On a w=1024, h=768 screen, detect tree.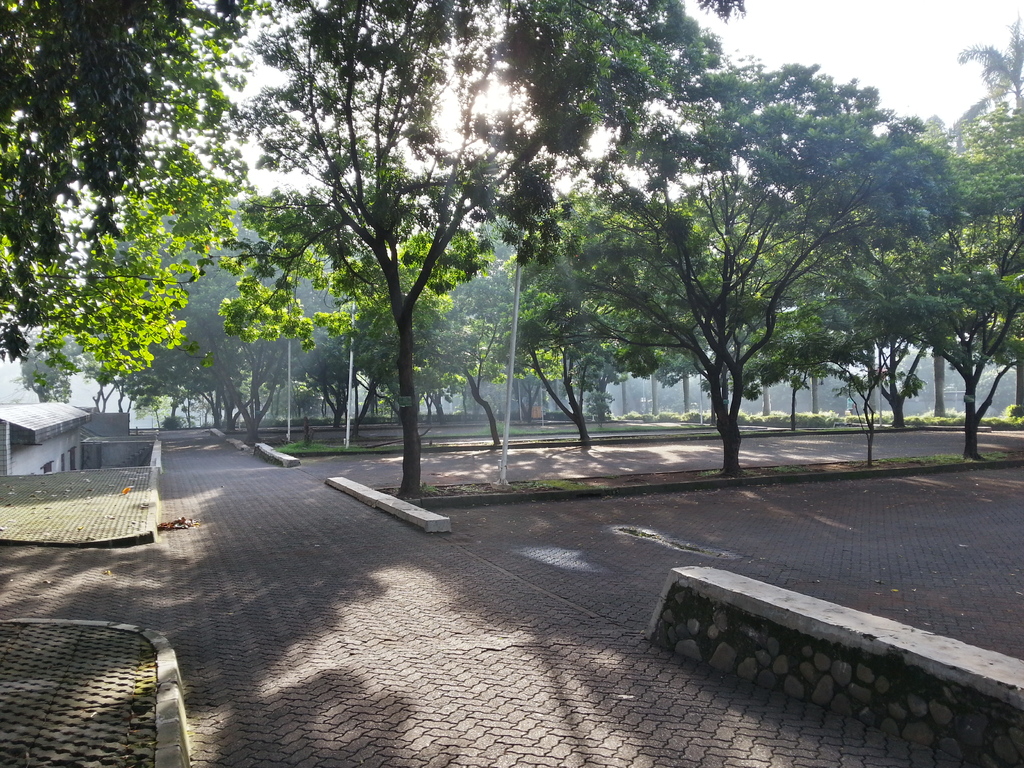
<region>834, 115, 1023, 464</region>.
